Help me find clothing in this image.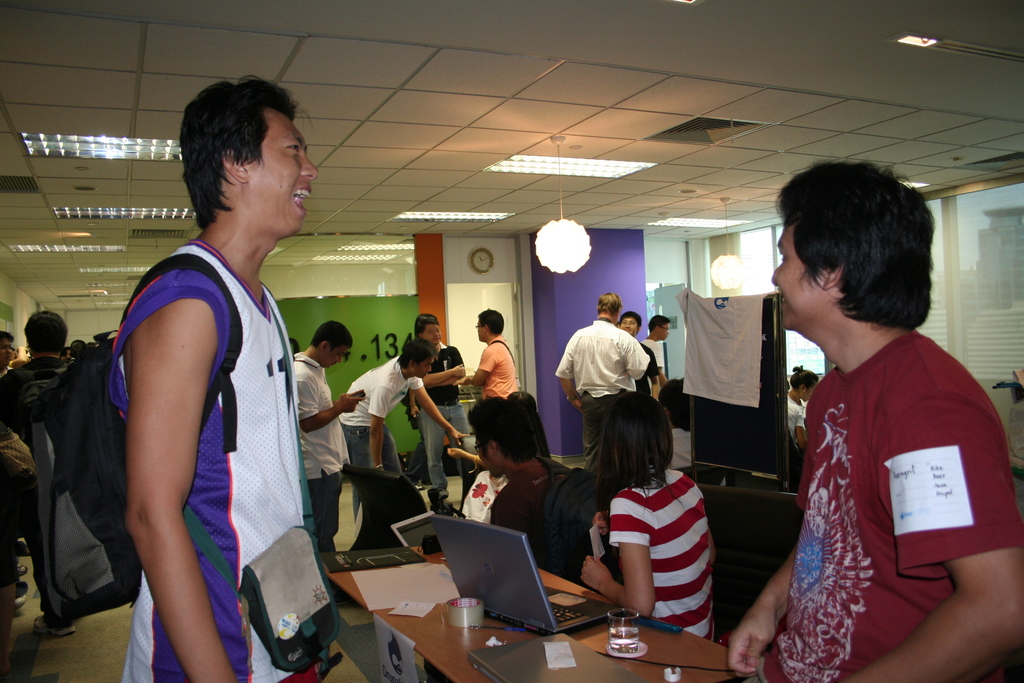
Found it: (640,336,673,396).
